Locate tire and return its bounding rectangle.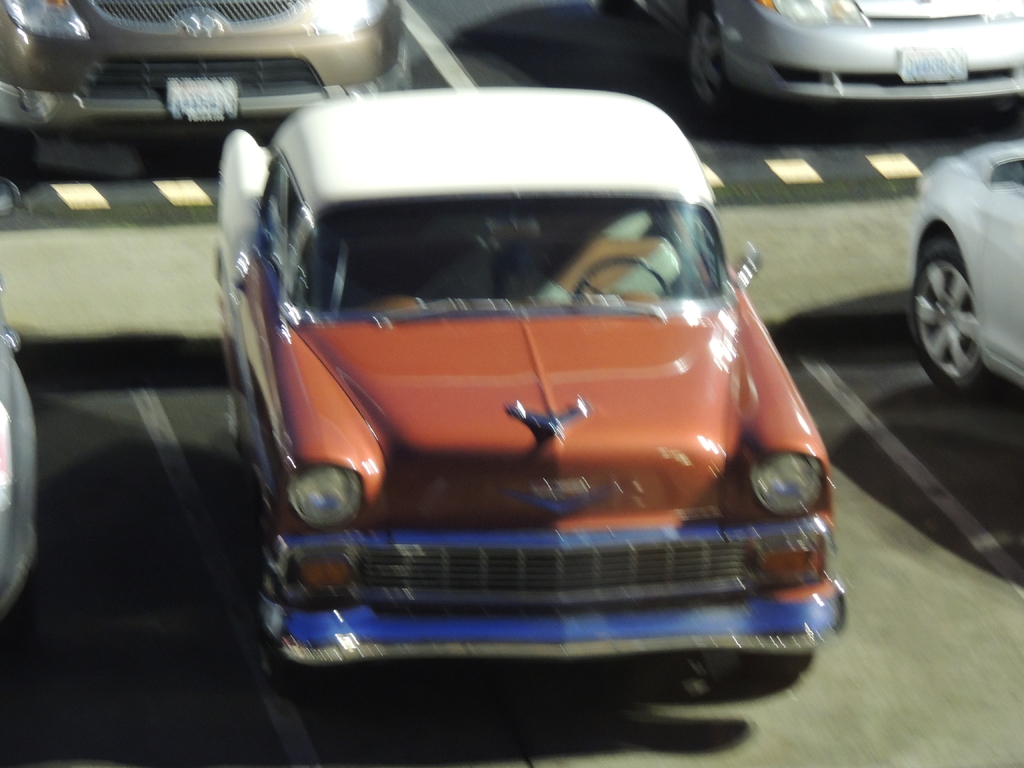
x1=588 y1=0 x2=620 y2=12.
